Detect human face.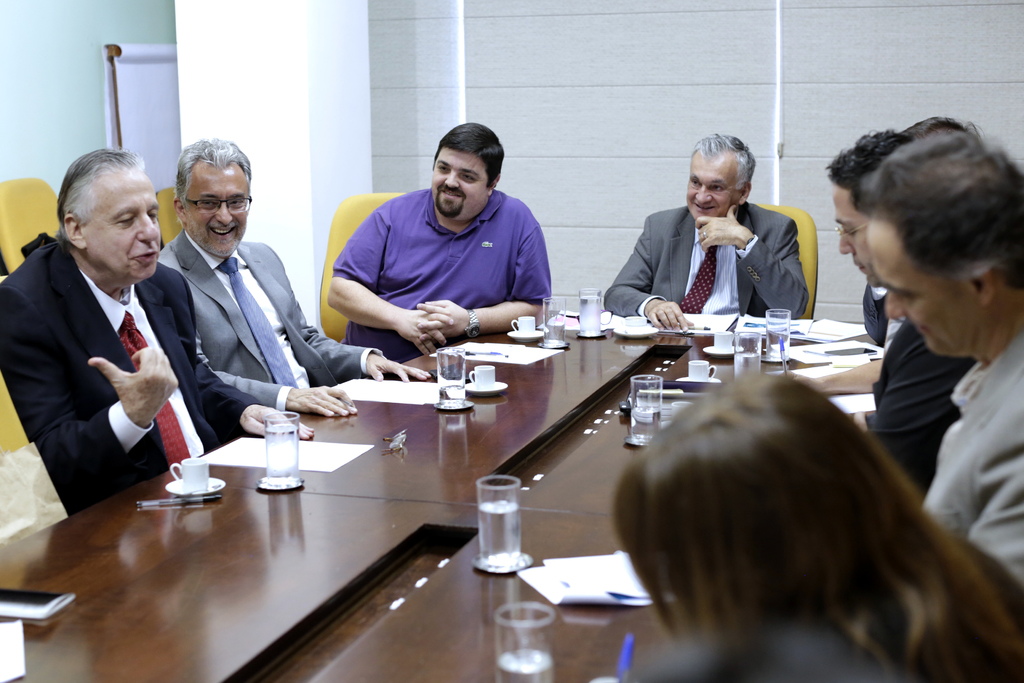
Detected at [863,218,977,353].
